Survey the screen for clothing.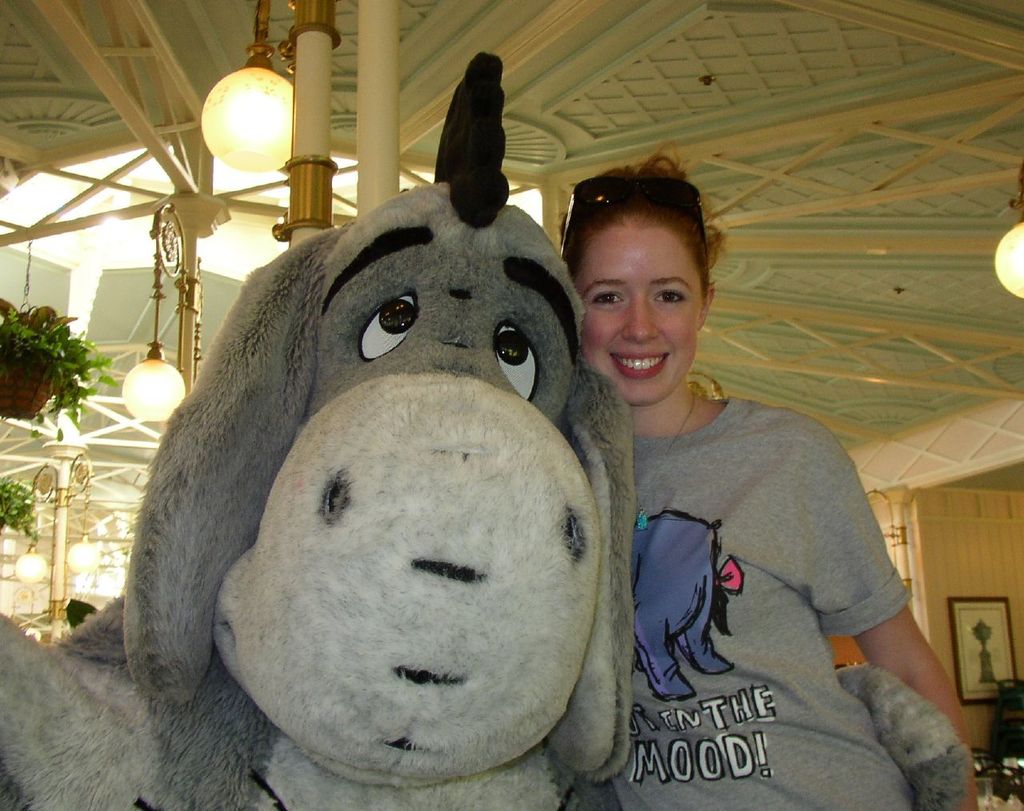
Survey found: 614,335,934,801.
